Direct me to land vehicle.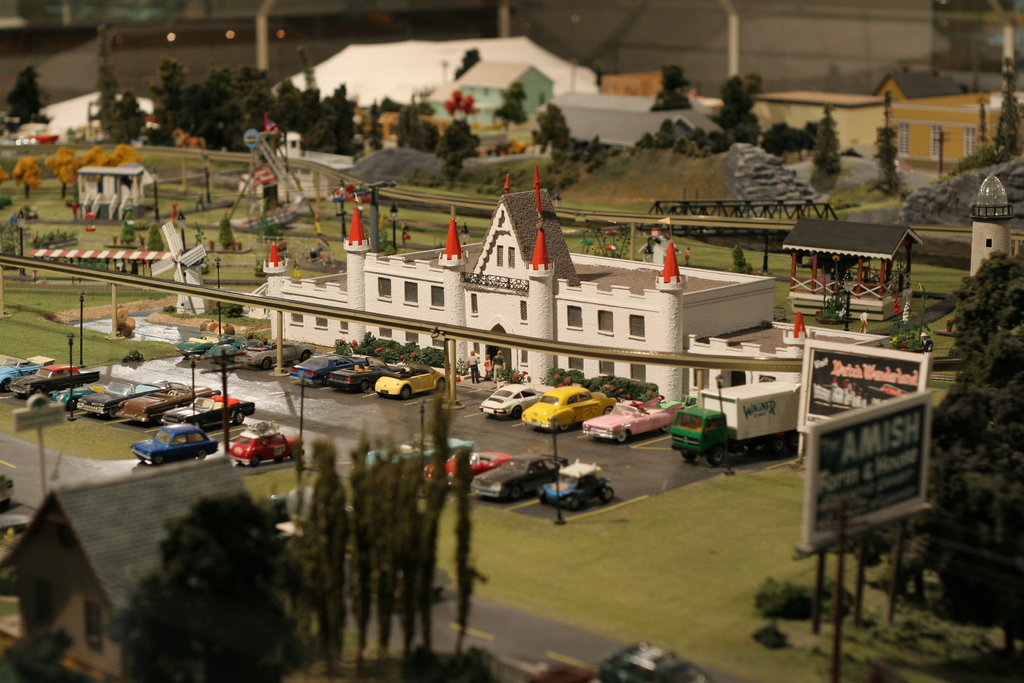
Direction: bbox=[289, 352, 365, 385].
